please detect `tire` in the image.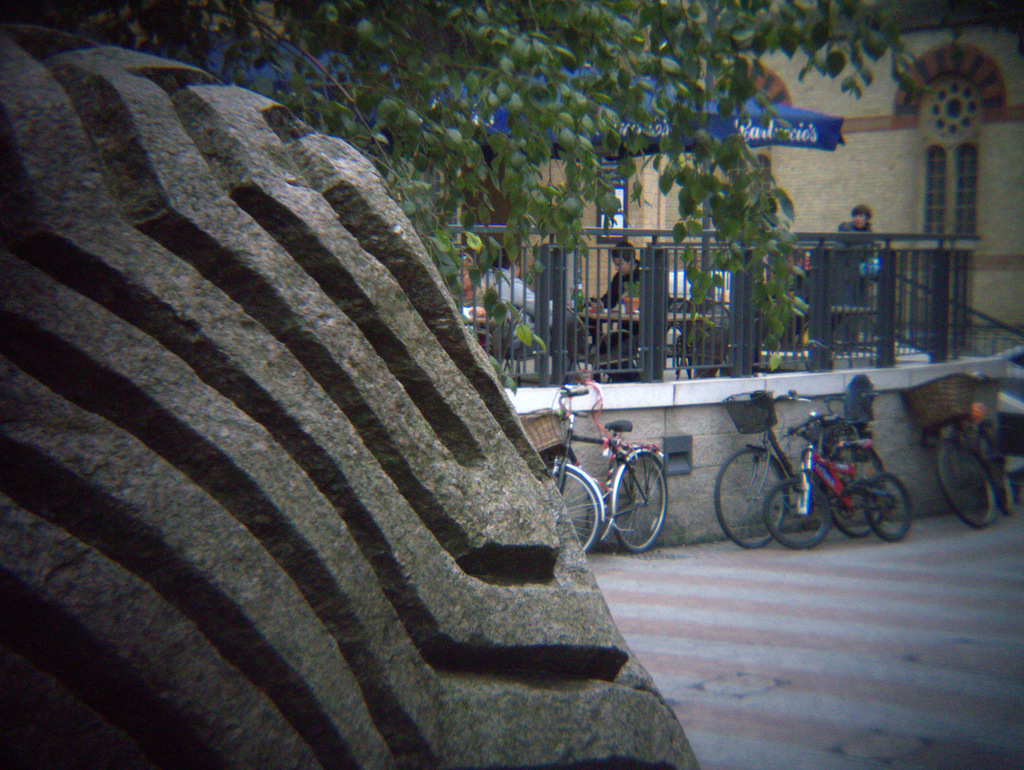
BBox(767, 472, 831, 549).
